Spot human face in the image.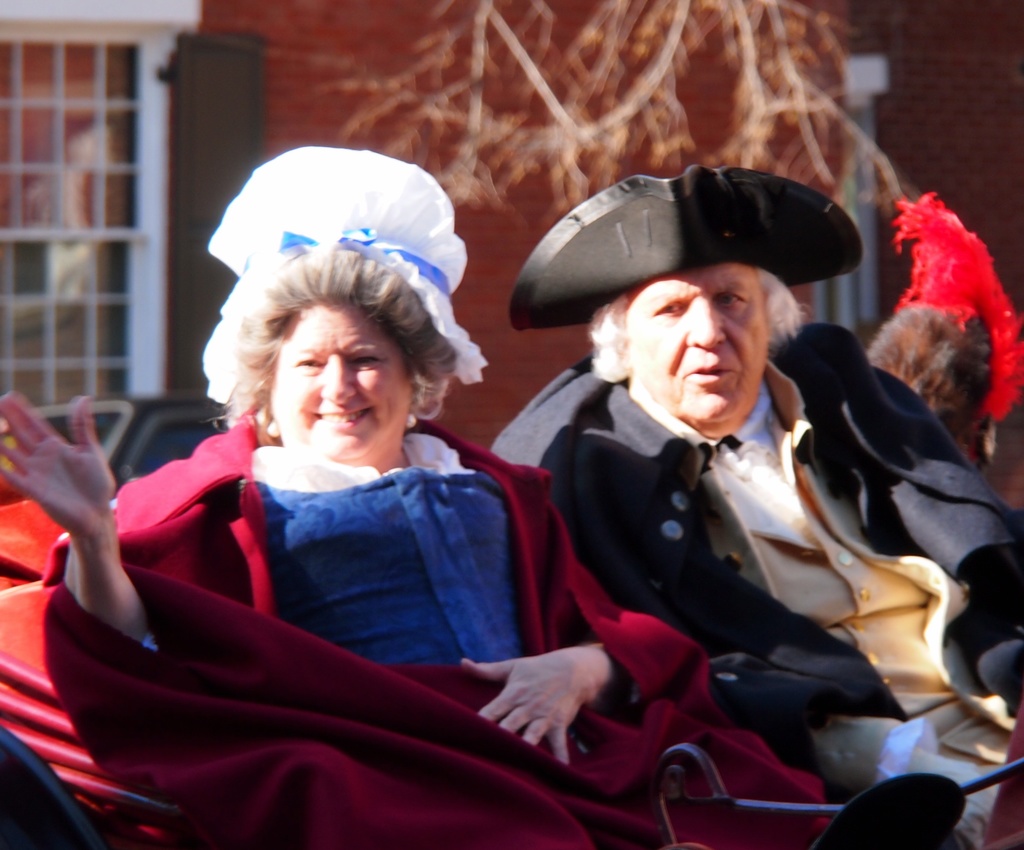
human face found at box(257, 297, 420, 468).
